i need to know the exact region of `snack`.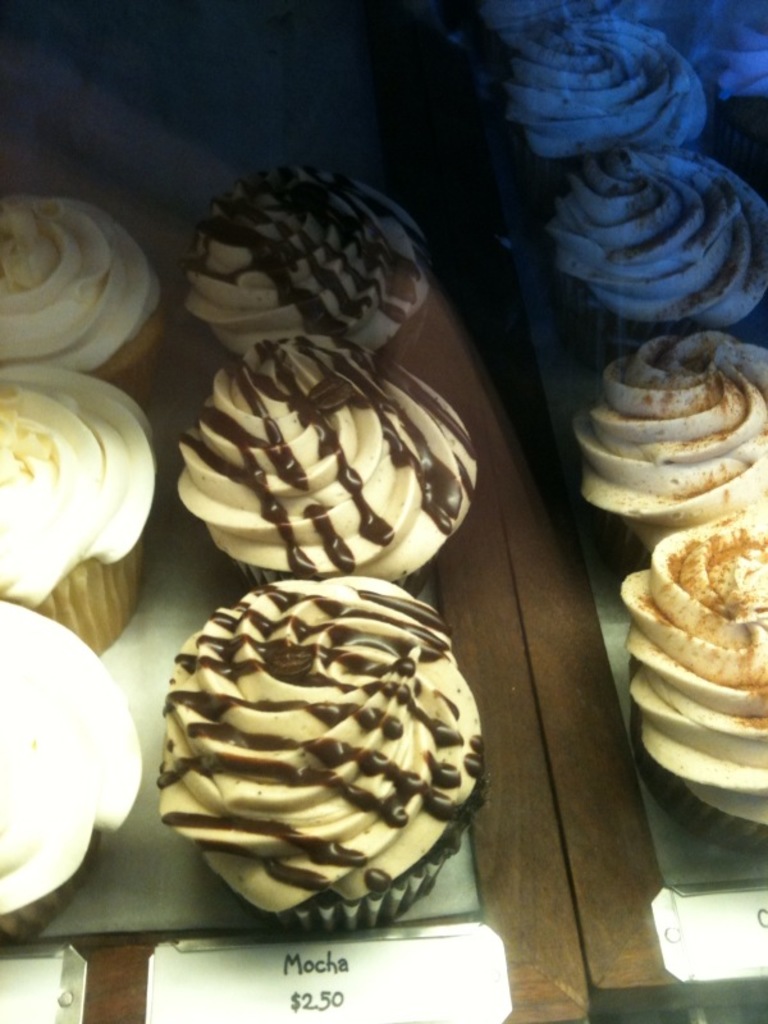
Region: crop(180, 333, 475, 596).
